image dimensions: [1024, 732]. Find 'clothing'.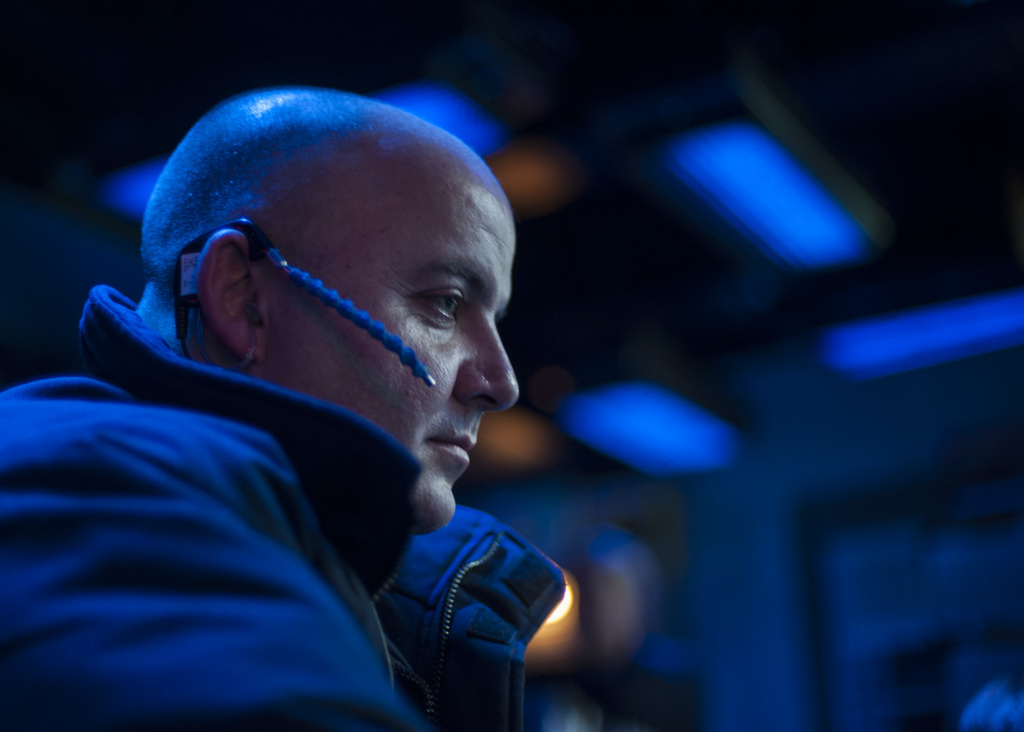
left=30, top=345, right=617, bottom=726.
